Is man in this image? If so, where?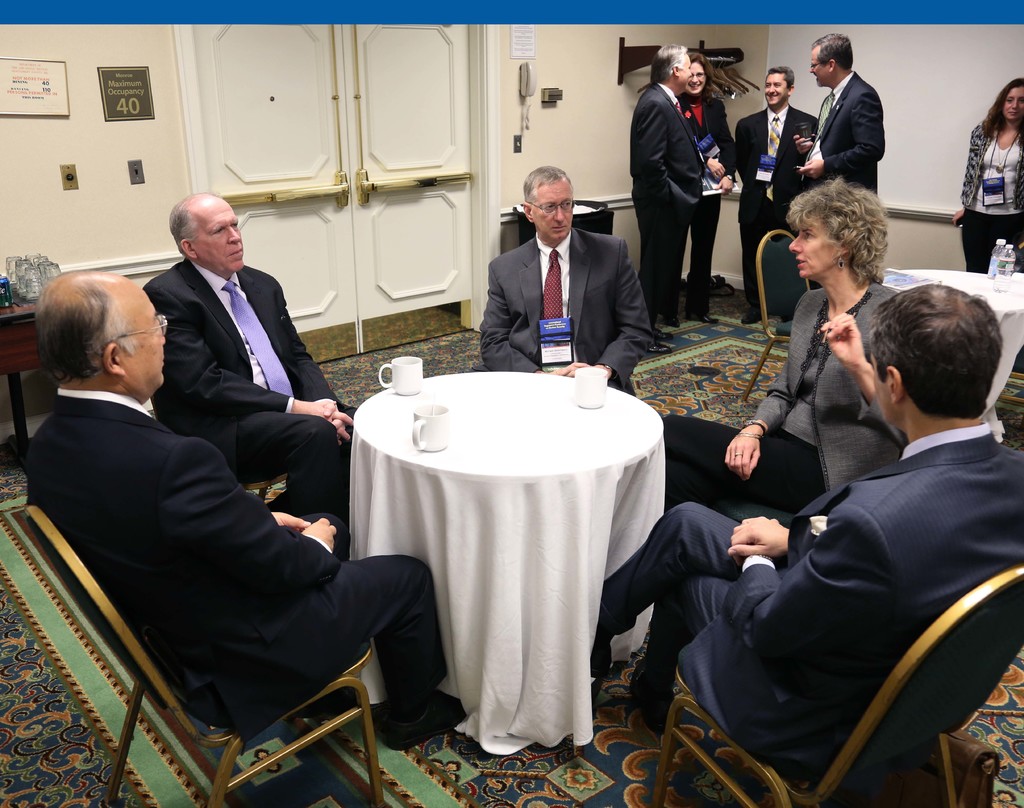
Yes, at 804 44 904 195.
